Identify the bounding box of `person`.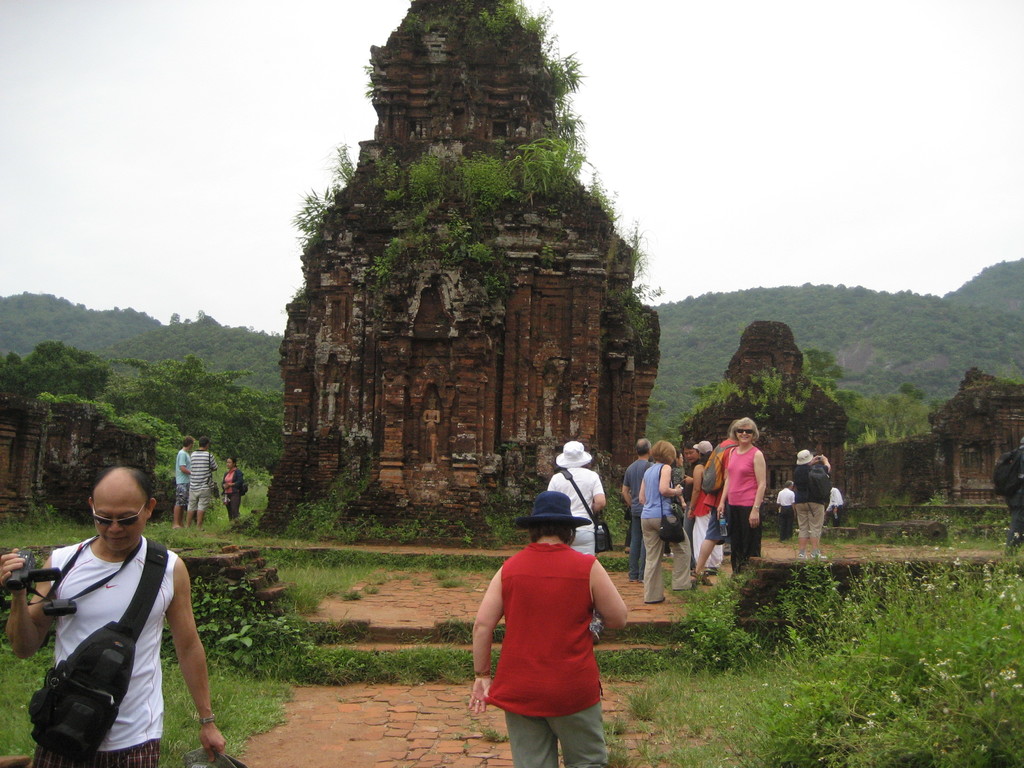
<box>545,440,602,633</box>.
